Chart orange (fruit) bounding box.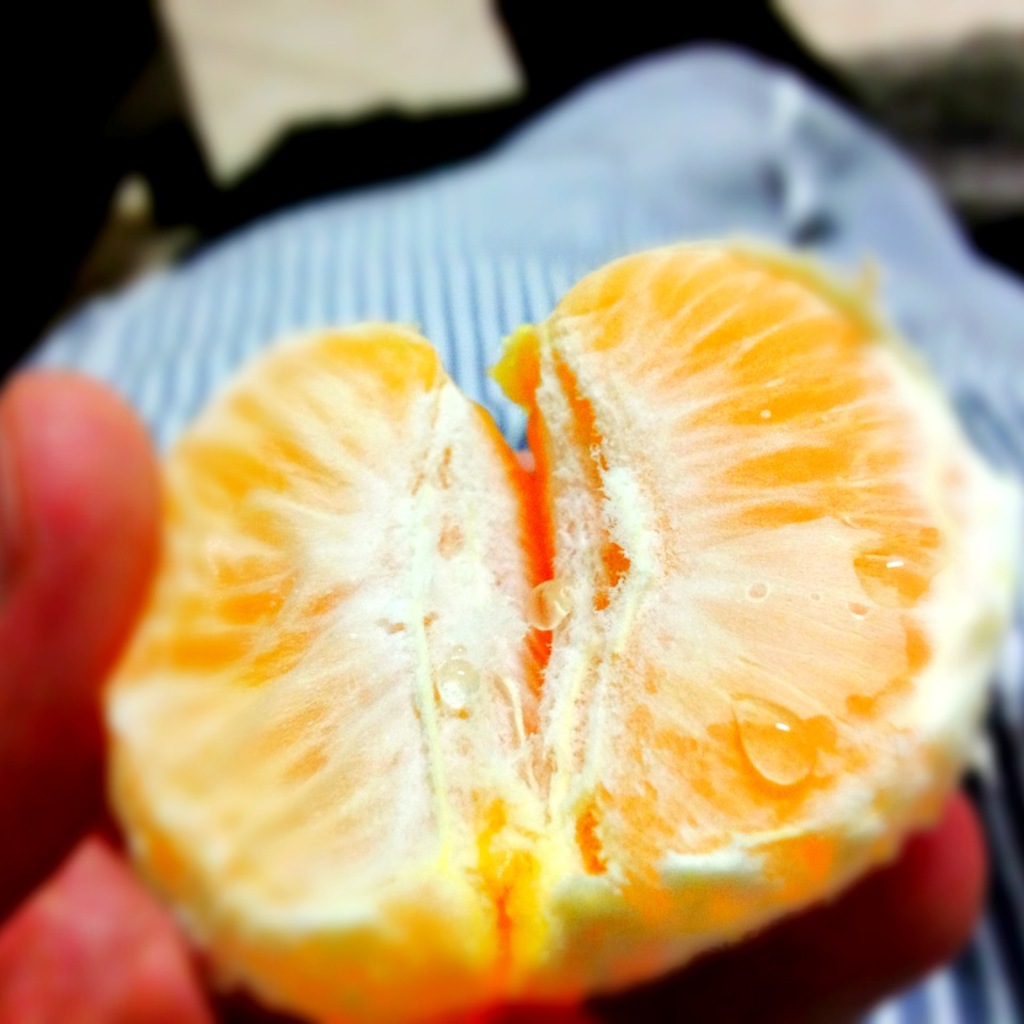
Charted: bbox(94, 239, 1006, 1001).
